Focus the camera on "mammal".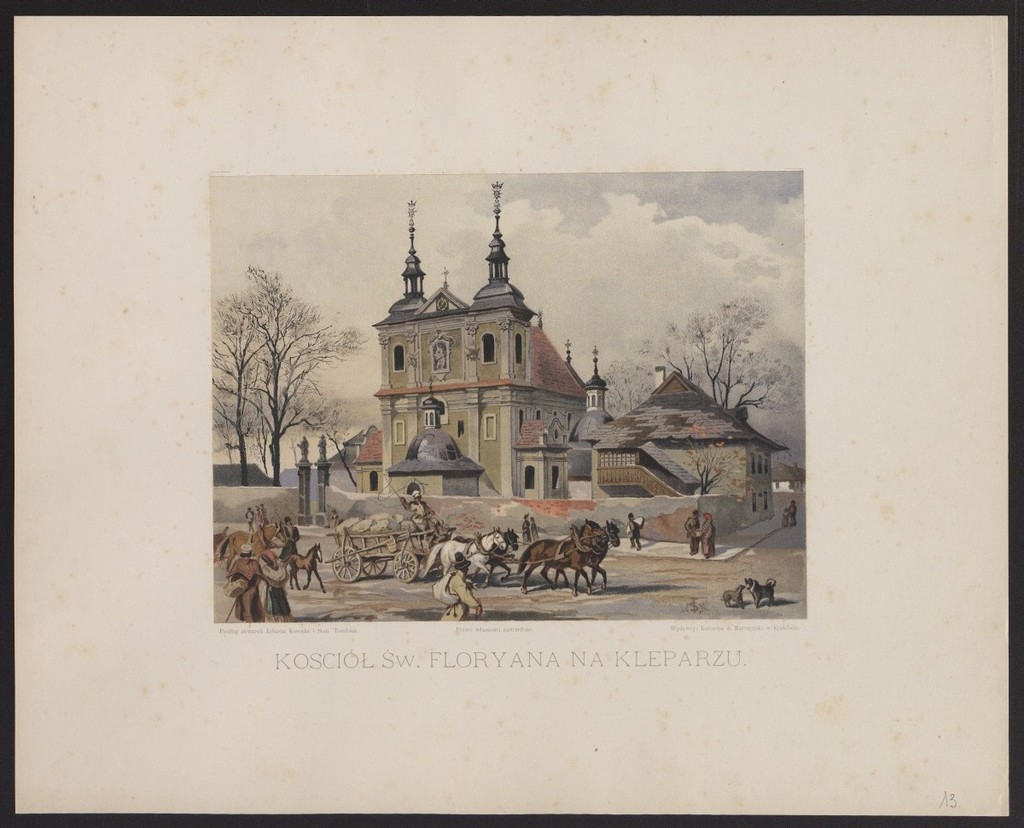
Focus region: (x1=445, y1=551, x2=486, y2=620).
